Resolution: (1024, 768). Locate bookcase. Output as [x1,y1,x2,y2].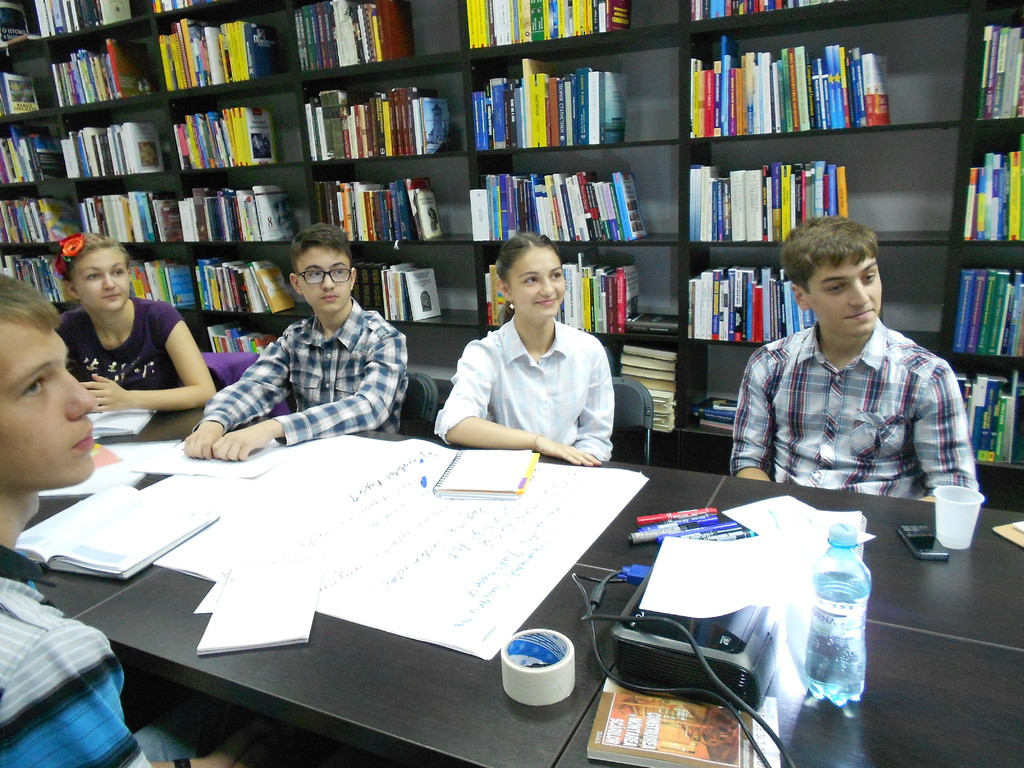
[0,0,1023,513].
